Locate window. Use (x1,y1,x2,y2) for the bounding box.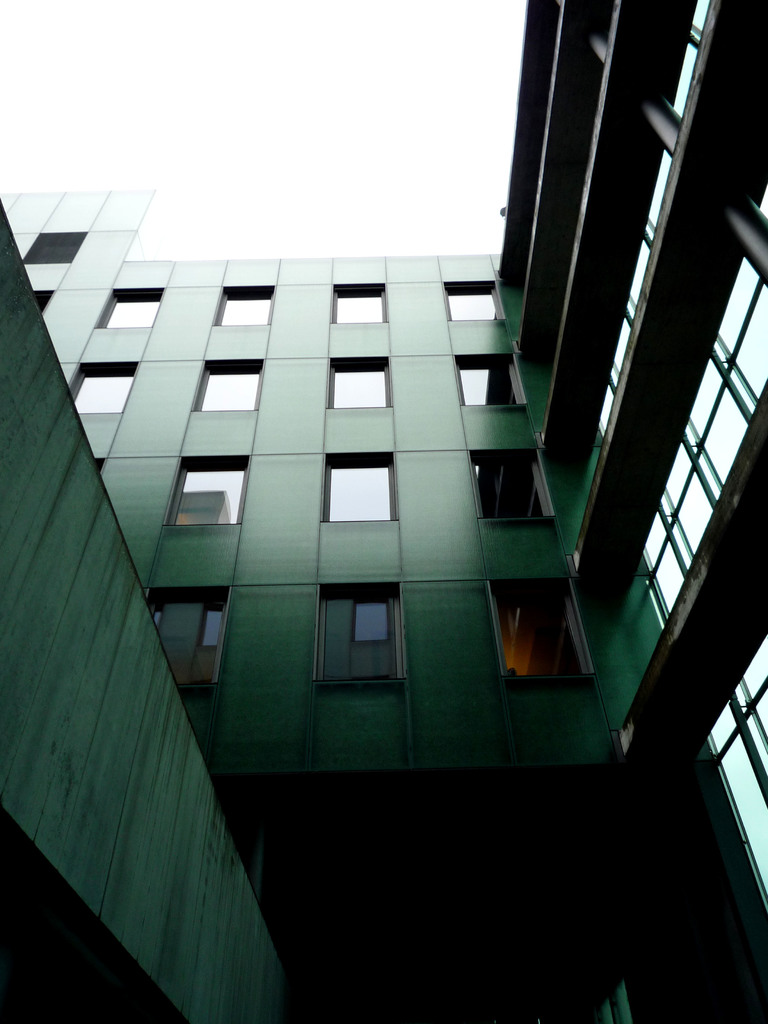
(486,577,595,689).
